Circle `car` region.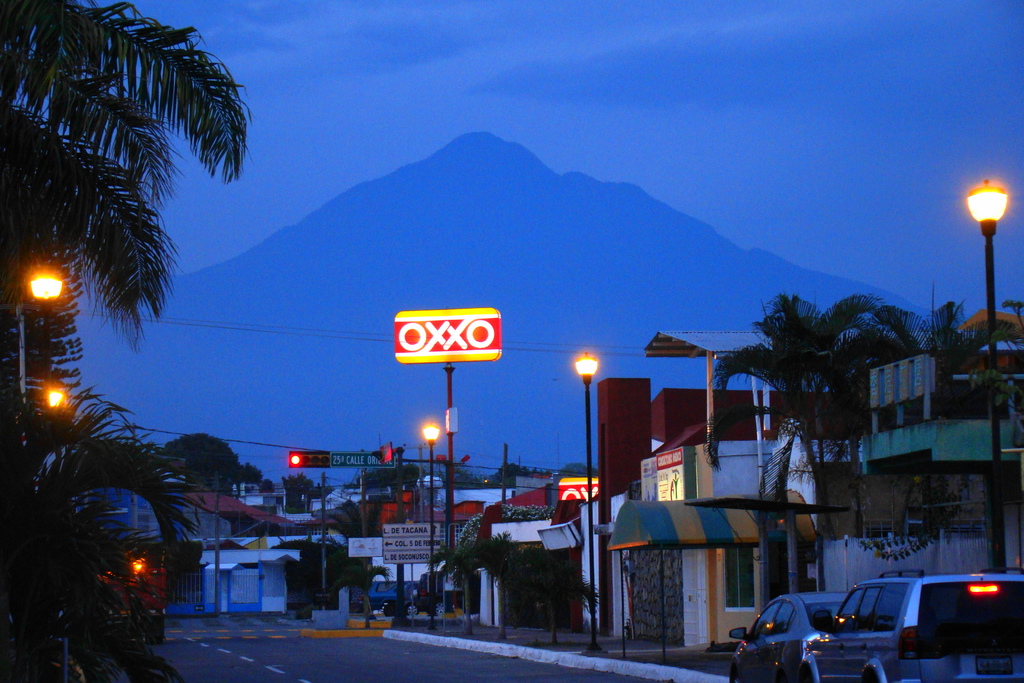
Region: box=[806, 566, 1023, 682].
